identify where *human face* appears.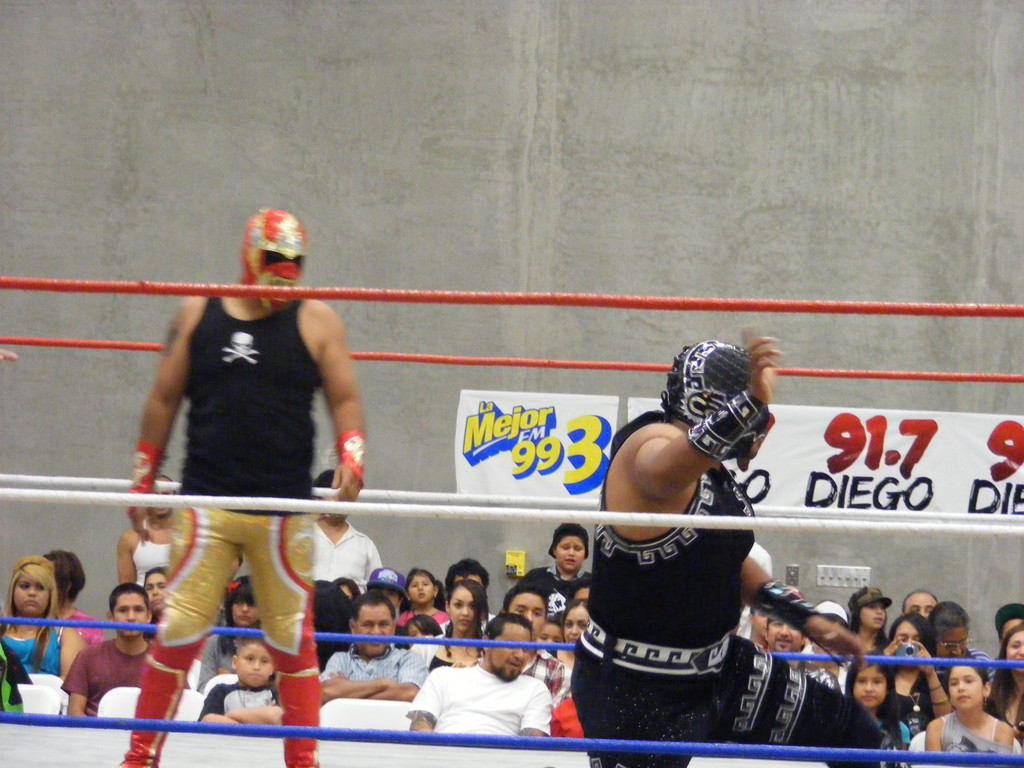
Appears at crop(861, 597, 884, 628).
